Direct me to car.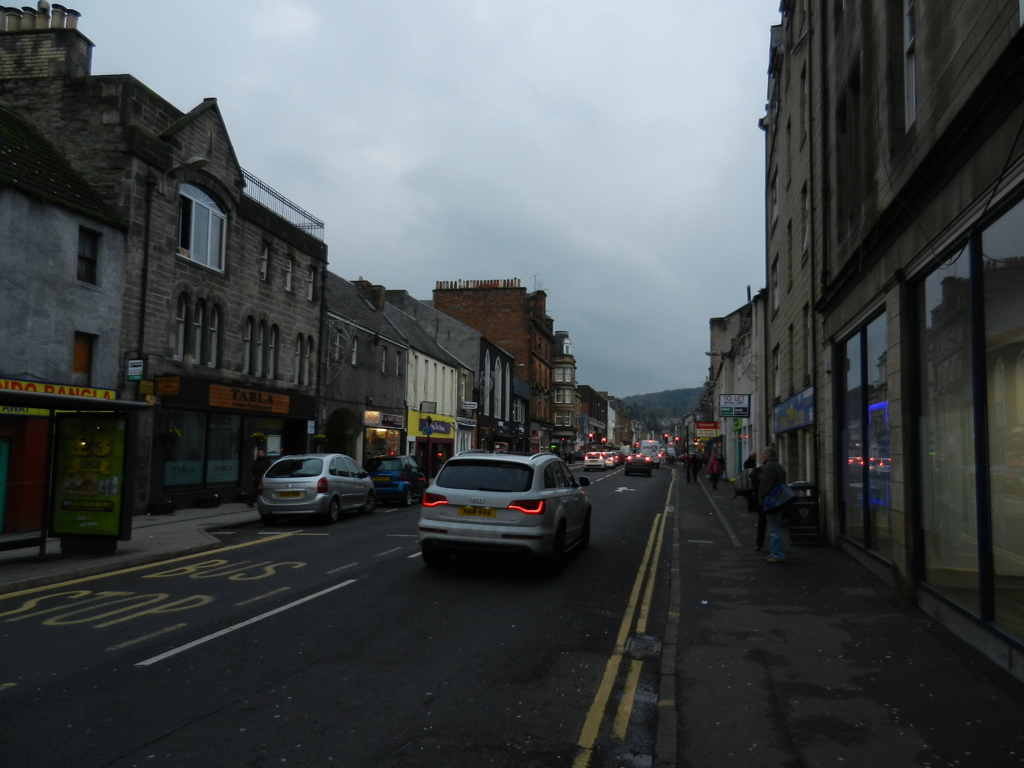
Direction: [255, 454, 369, 528].
